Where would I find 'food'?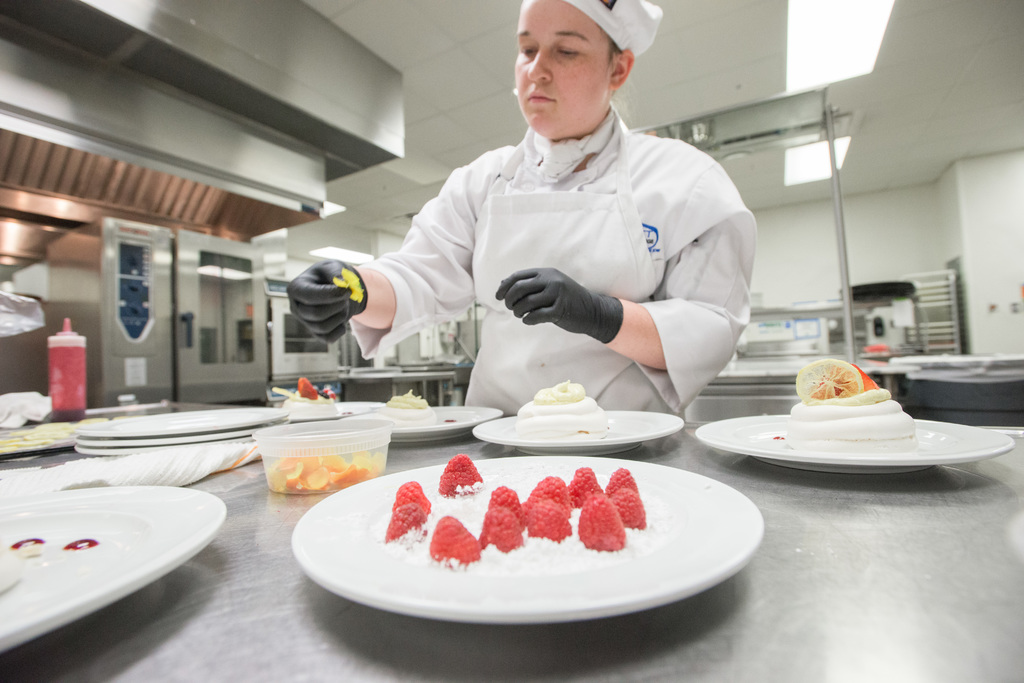
At region(511, 379, 611, 444).
